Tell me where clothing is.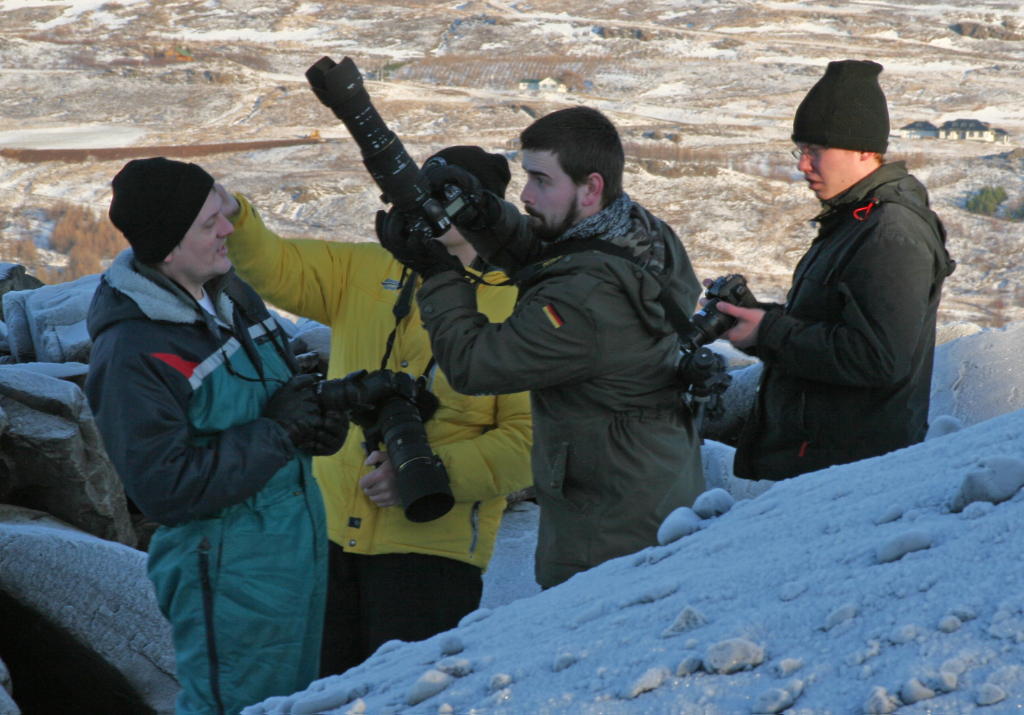
clothing is at {"x1": 407, "y1": 191, "x2": 702, "y2": 587}.
